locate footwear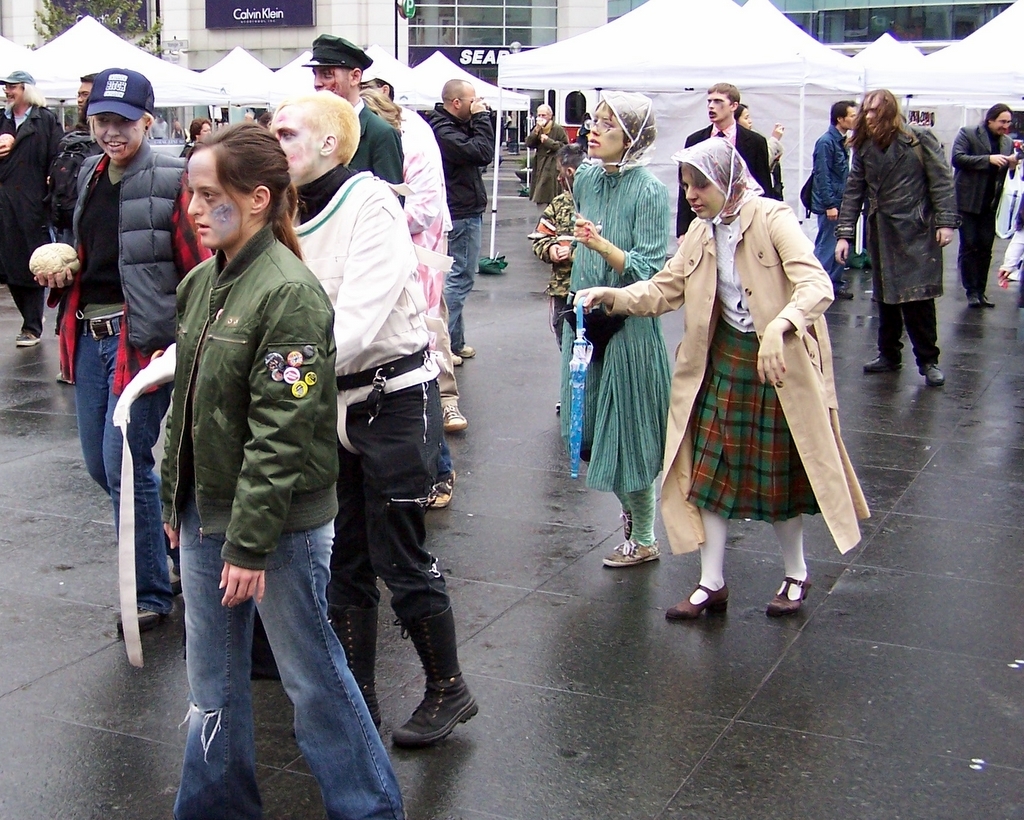
[x1=858, y1=358, x2=898, y2=373]
